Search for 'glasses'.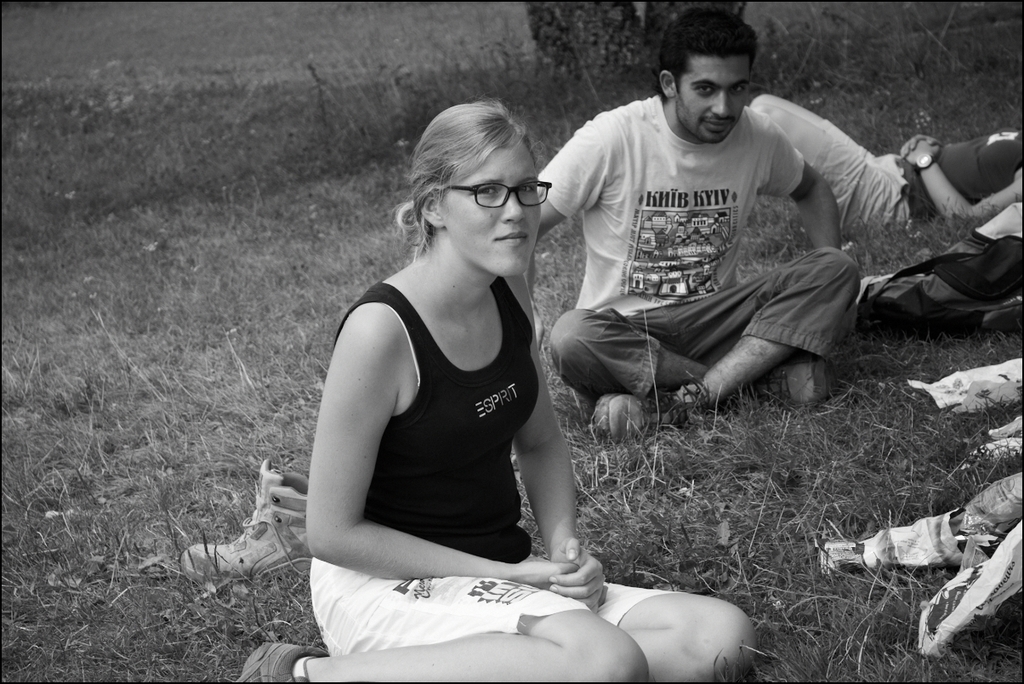
Found at [left=438, top=174, right=556, bottom=215].
